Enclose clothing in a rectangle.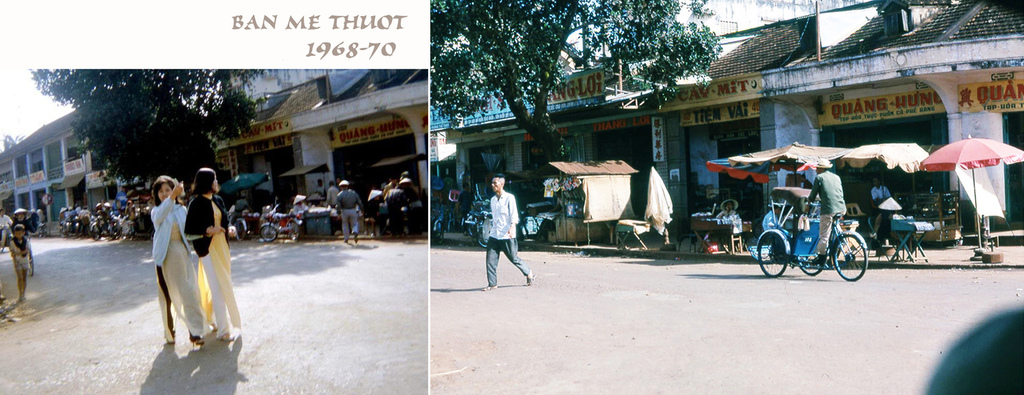
[802,171,848,257].
